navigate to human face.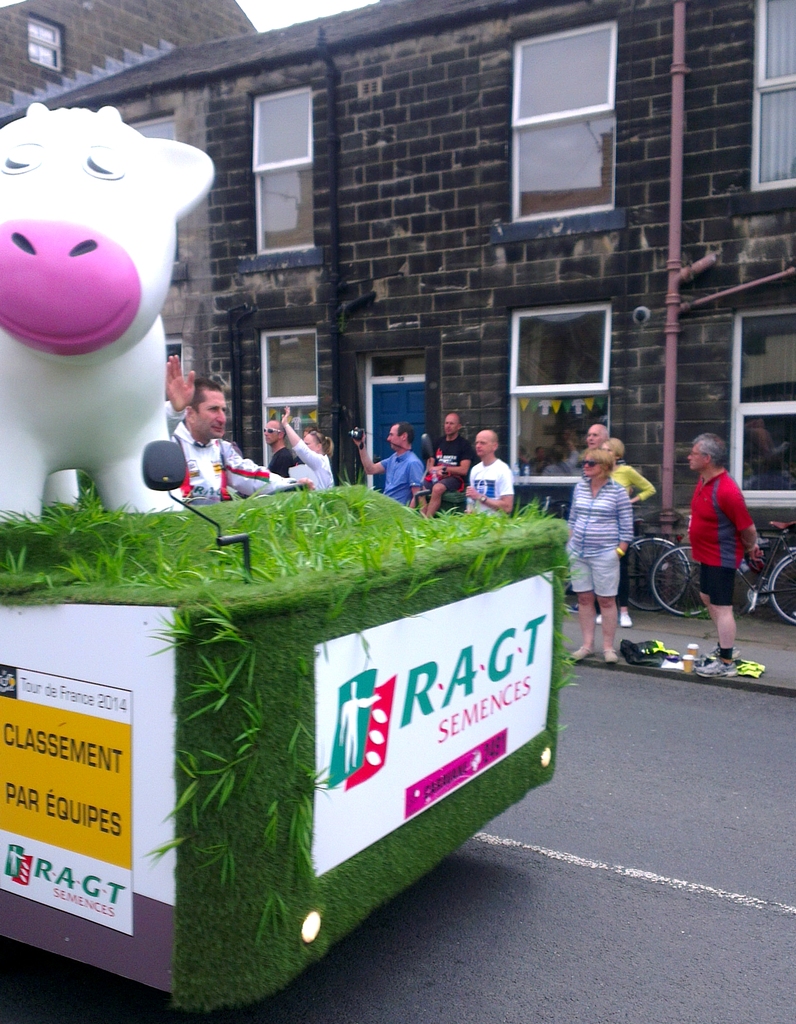
Navigation target: box=[389, 426, 401, 449].
